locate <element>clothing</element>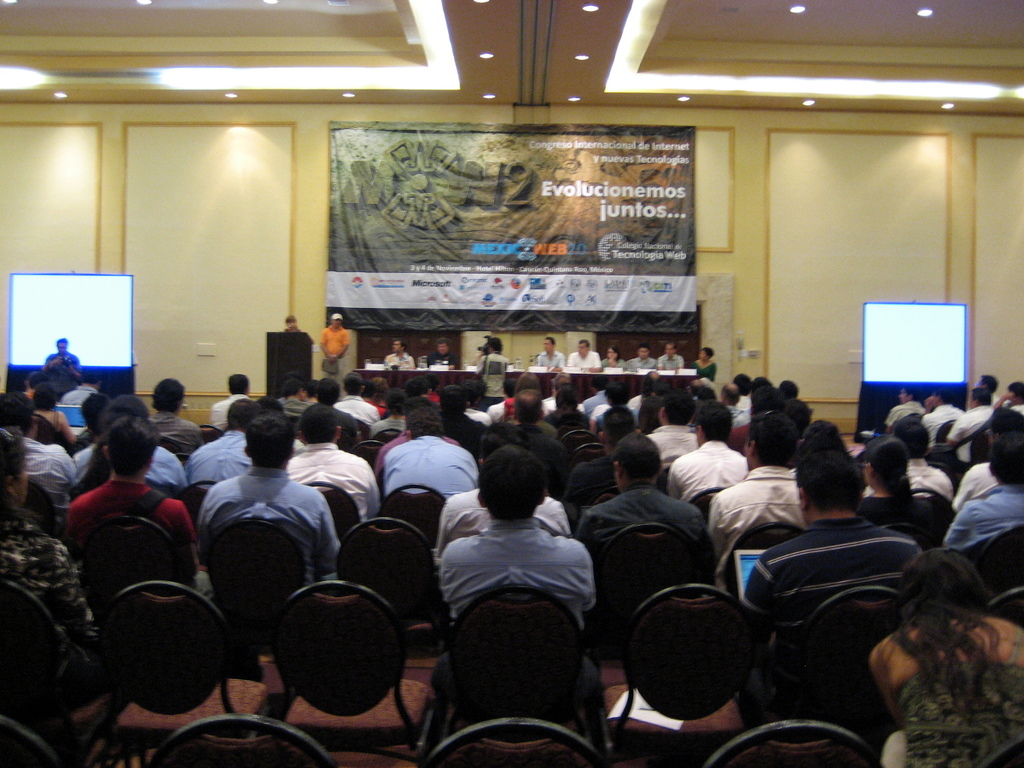
detection(736, 406, 750, 430)
